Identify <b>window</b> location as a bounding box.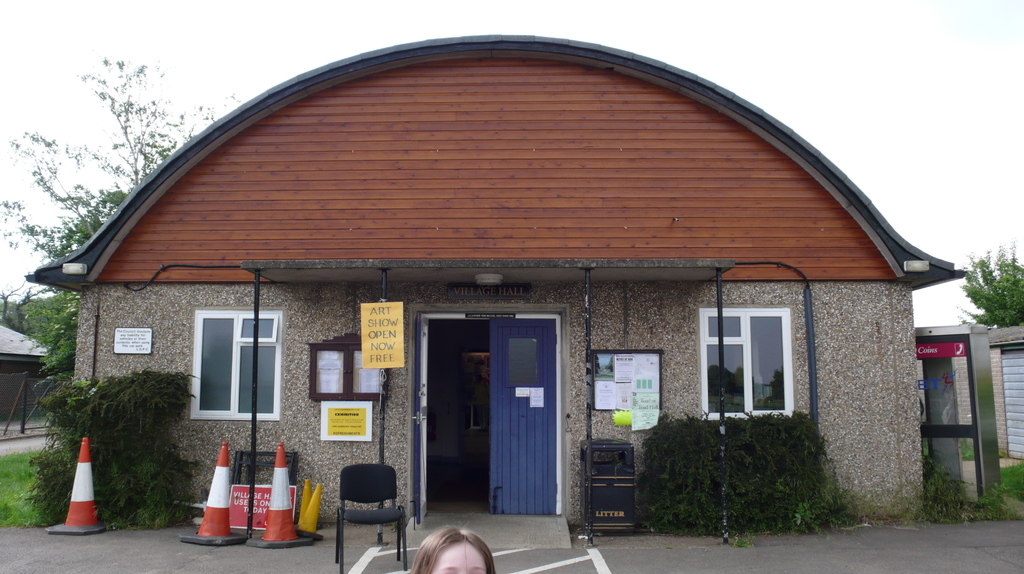
rect(693, 307, 792, 418).
